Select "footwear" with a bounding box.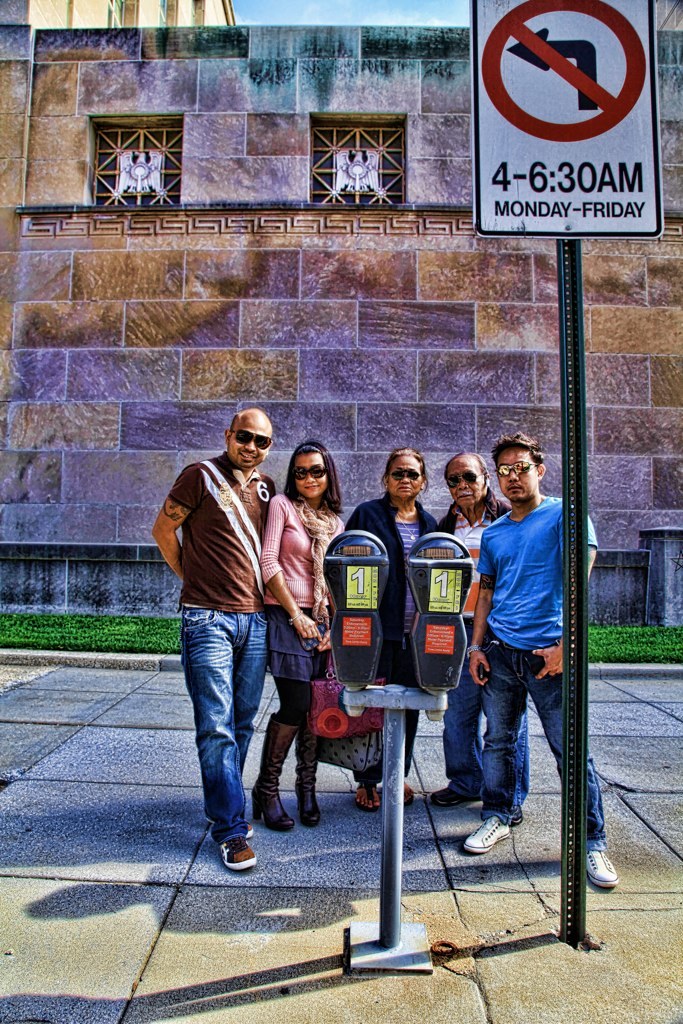
bbox=[577, 847, 623, 893].
